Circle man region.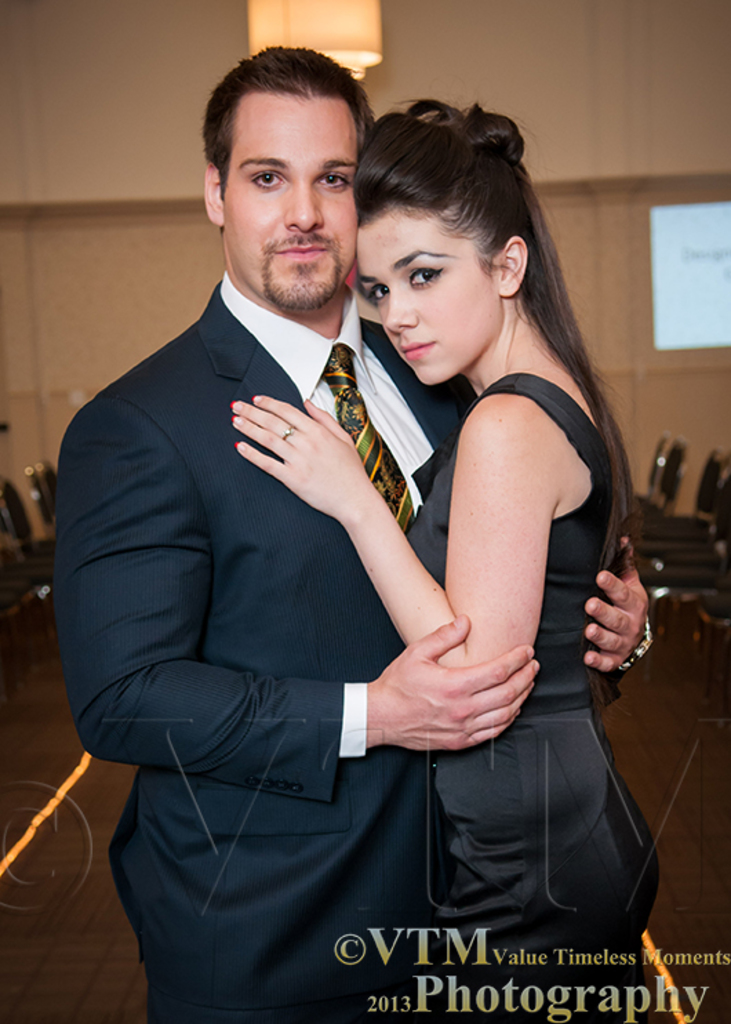
Region: bbox=(167, 72, 652, 1021).
